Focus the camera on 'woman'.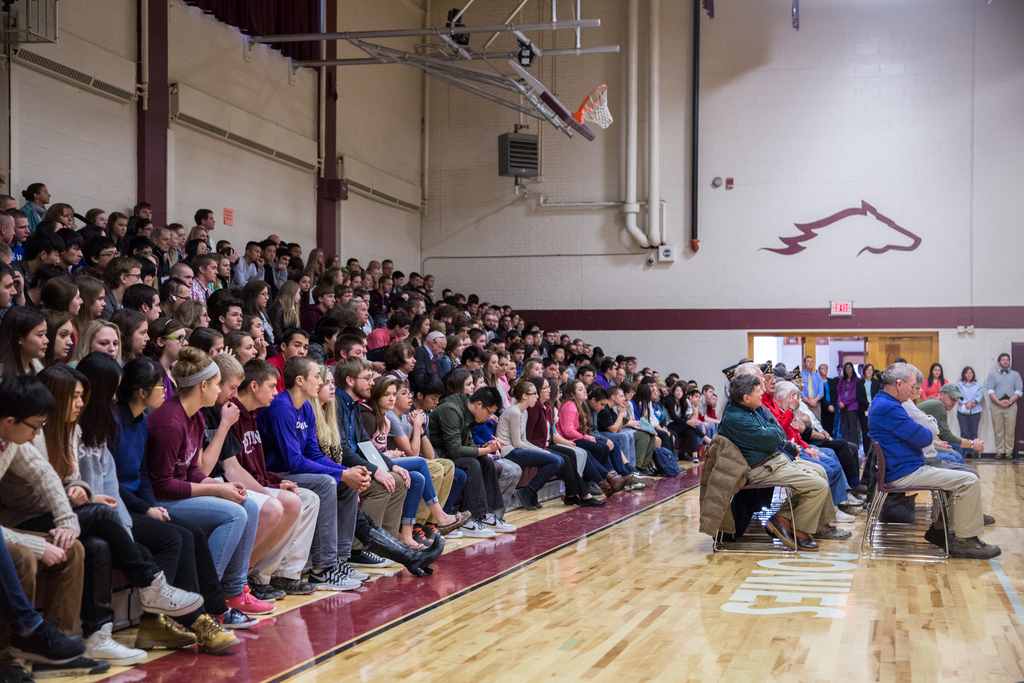
Focus region: {"left": 77, "top": 274, "right": 107, "bottom": 325}.
